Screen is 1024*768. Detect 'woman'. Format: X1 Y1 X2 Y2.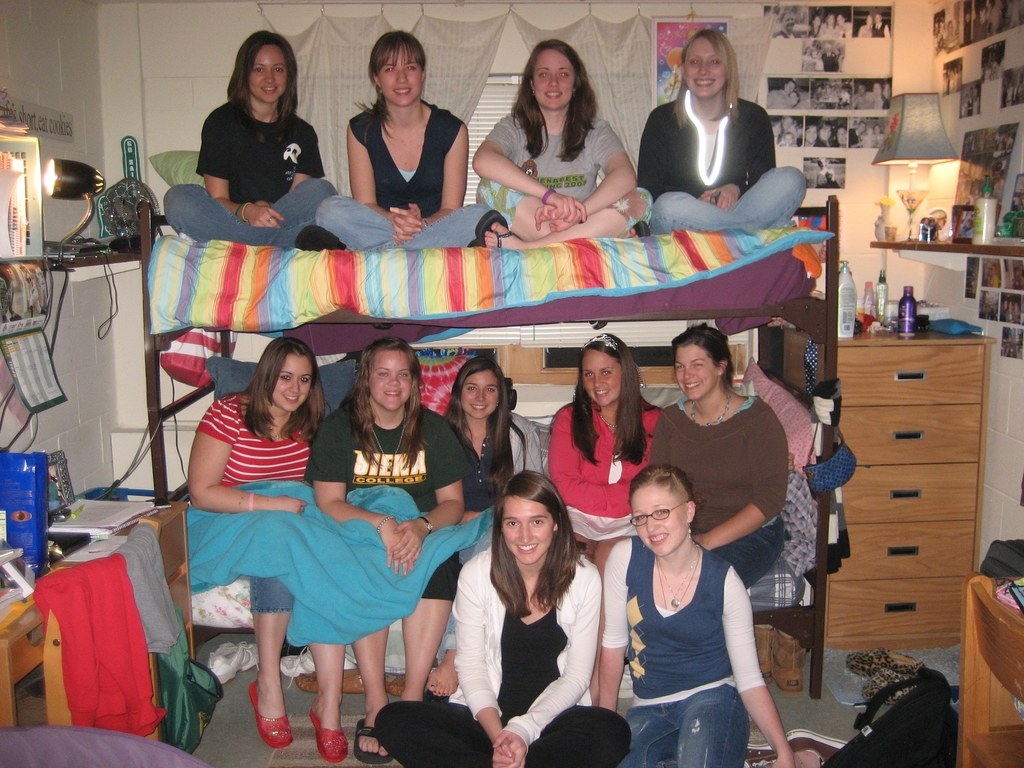
187 42 332 231.
